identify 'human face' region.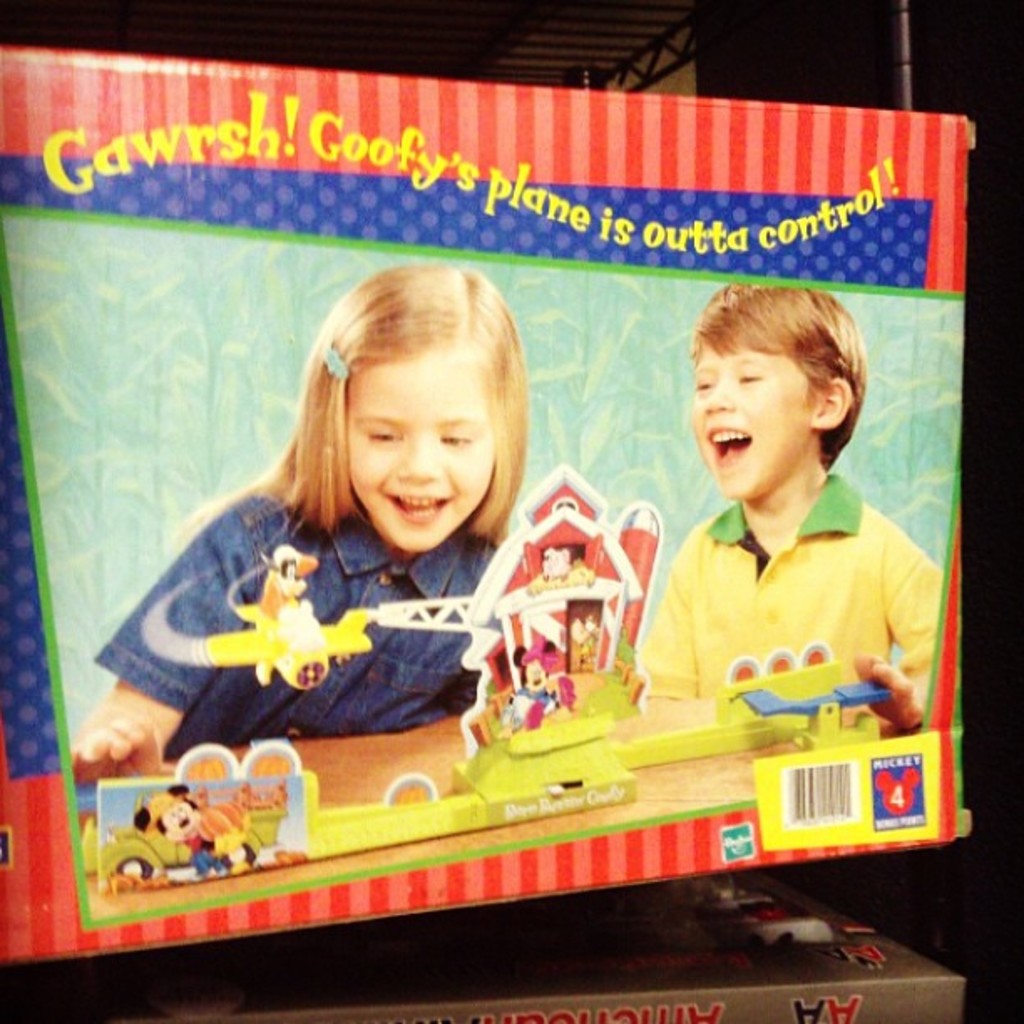
Region: box(351, 351, 497, 554).
